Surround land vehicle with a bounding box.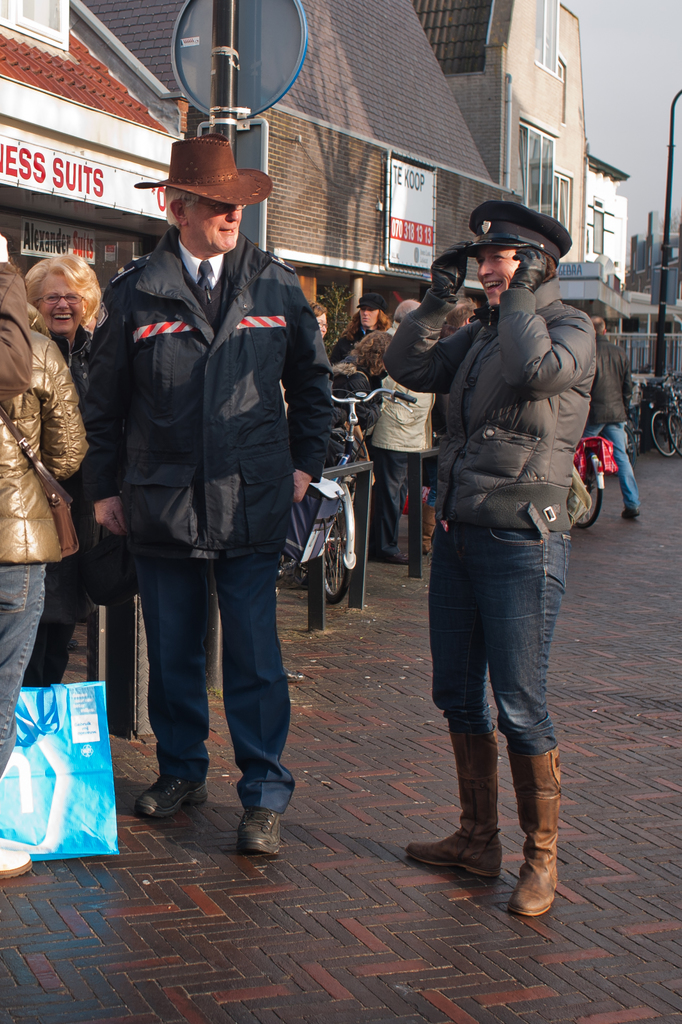
{"x1": 328, "y1": 378, "x2": 413, "y2": 594}.
